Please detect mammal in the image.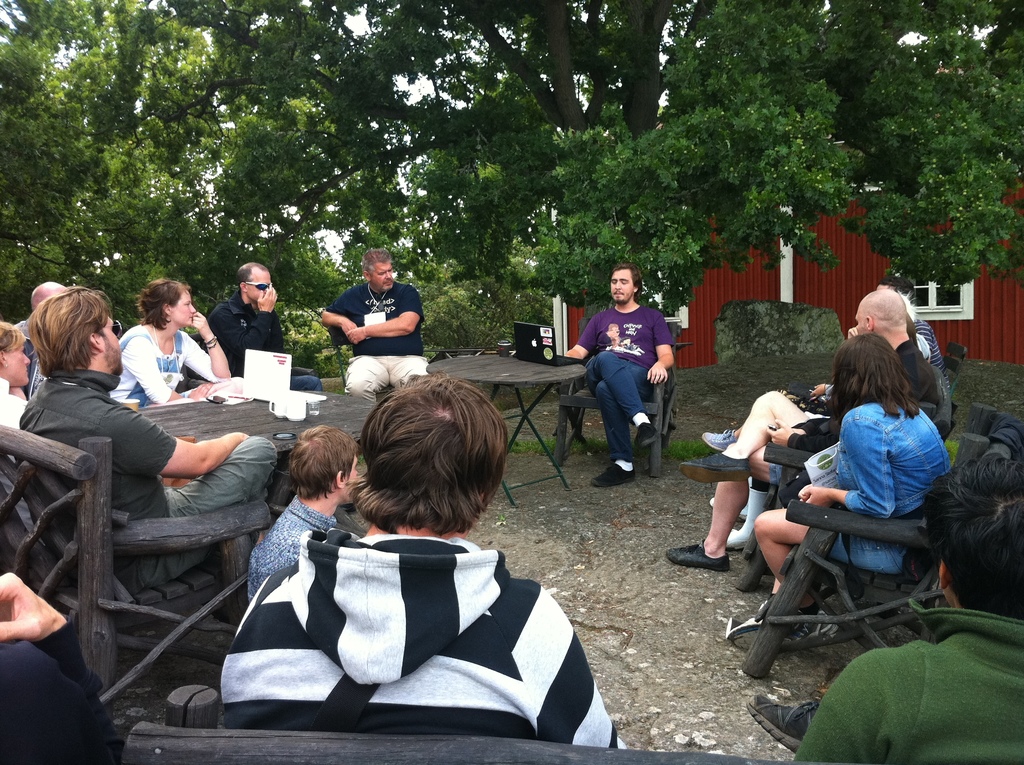
243 423 361 605.
